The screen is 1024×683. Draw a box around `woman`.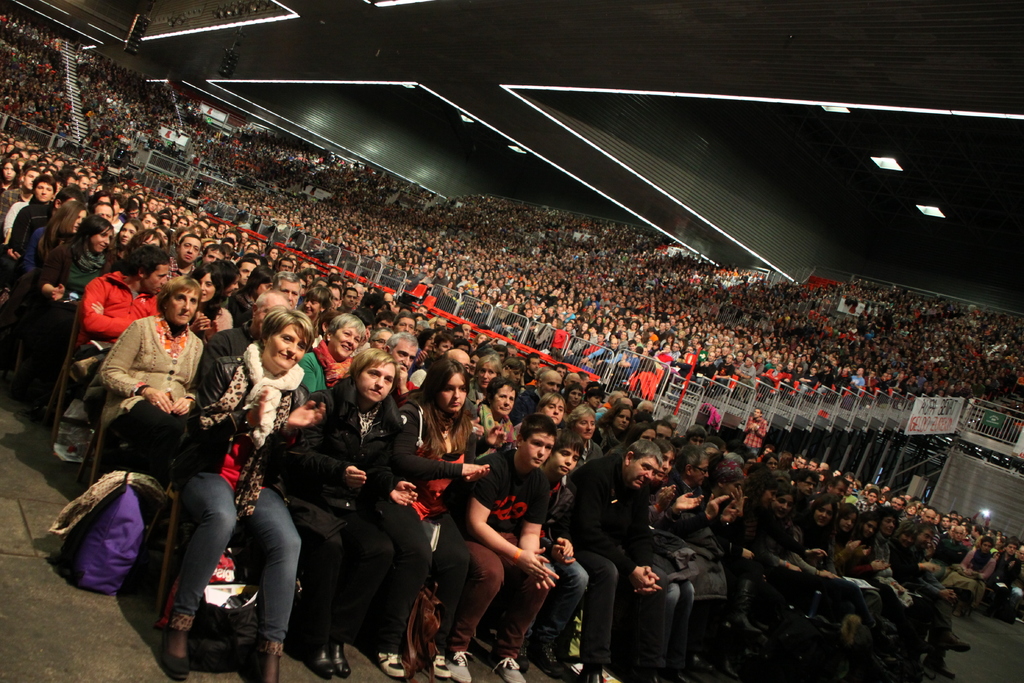
bbox=[606, 318, 618, 338].
